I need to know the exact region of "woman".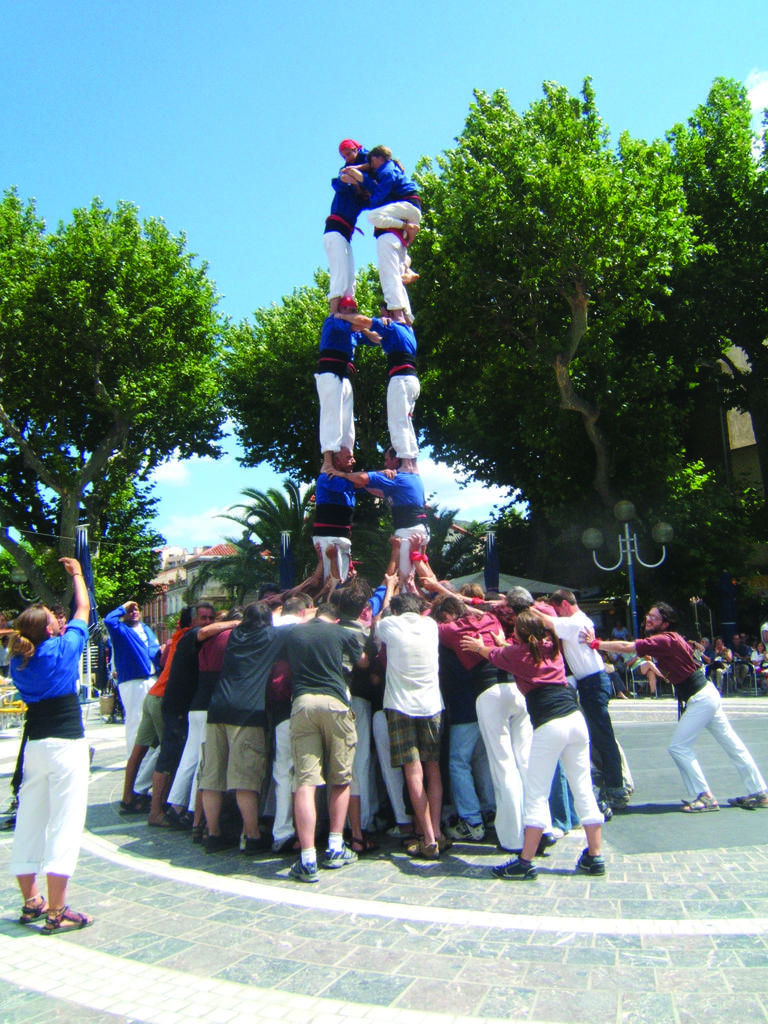
Region: crop(7, 552, 87, 937).
